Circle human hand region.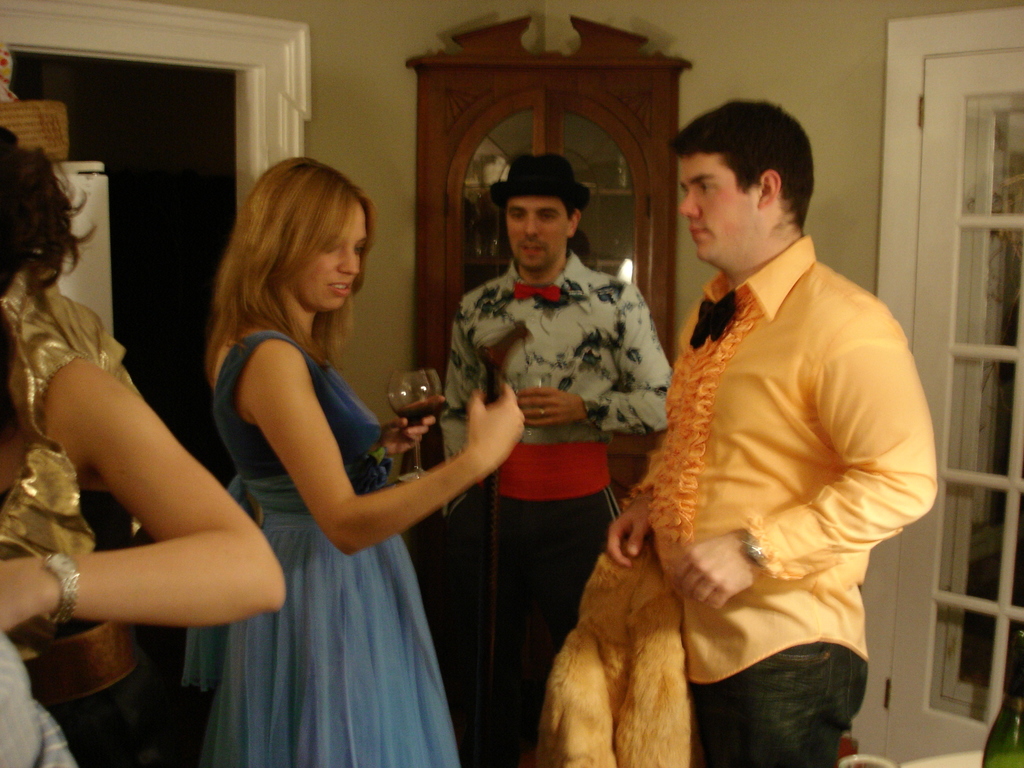
Region: <box>669,525,768,611</box>.
